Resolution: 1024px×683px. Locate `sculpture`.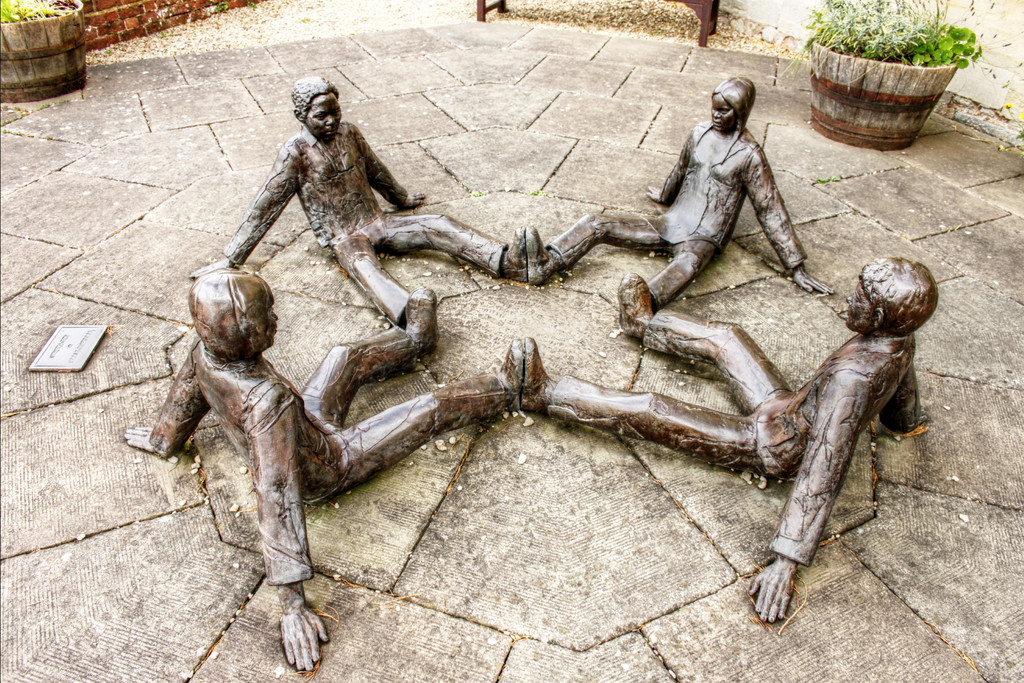
detection(513, 248, 945, 628).
